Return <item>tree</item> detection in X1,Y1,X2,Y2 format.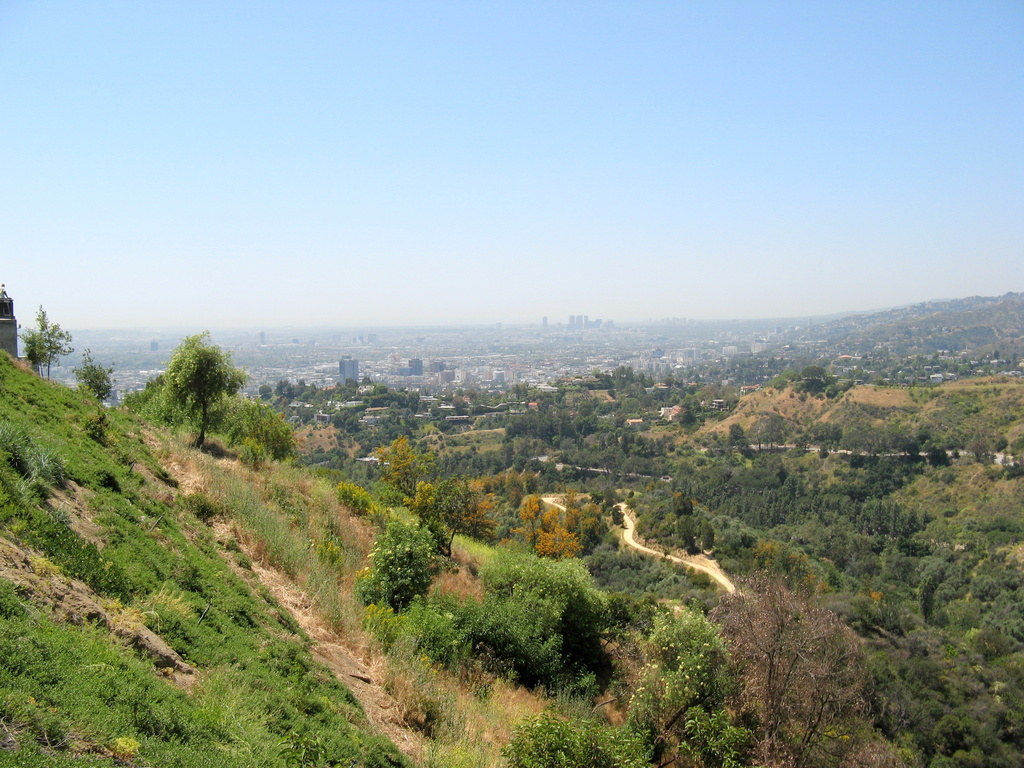
479,547,618,705.
